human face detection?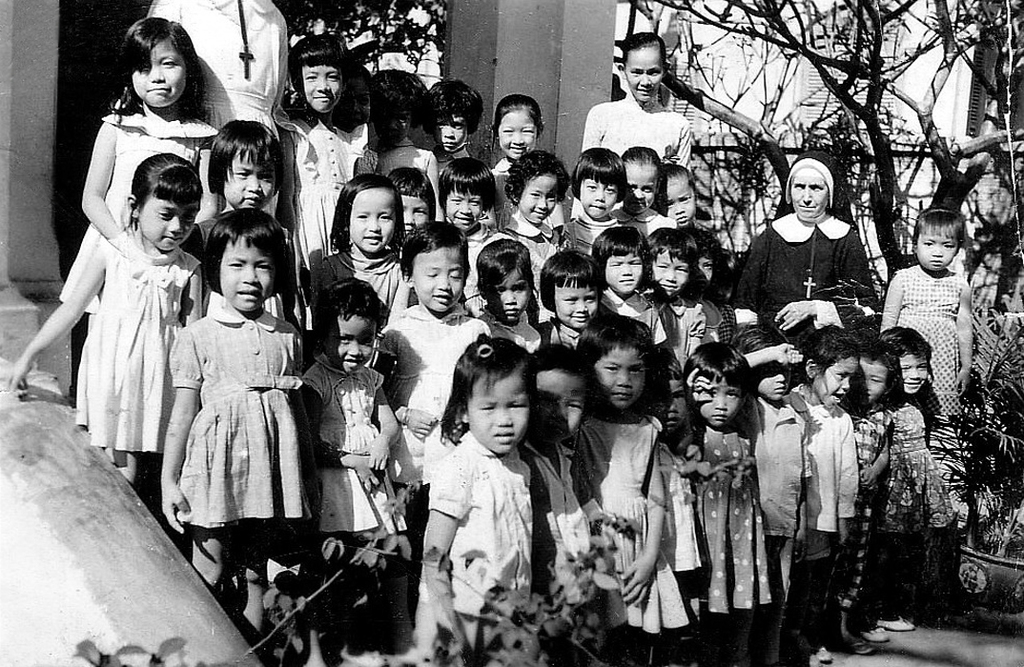
bbox(138, 189, 195, 253)
